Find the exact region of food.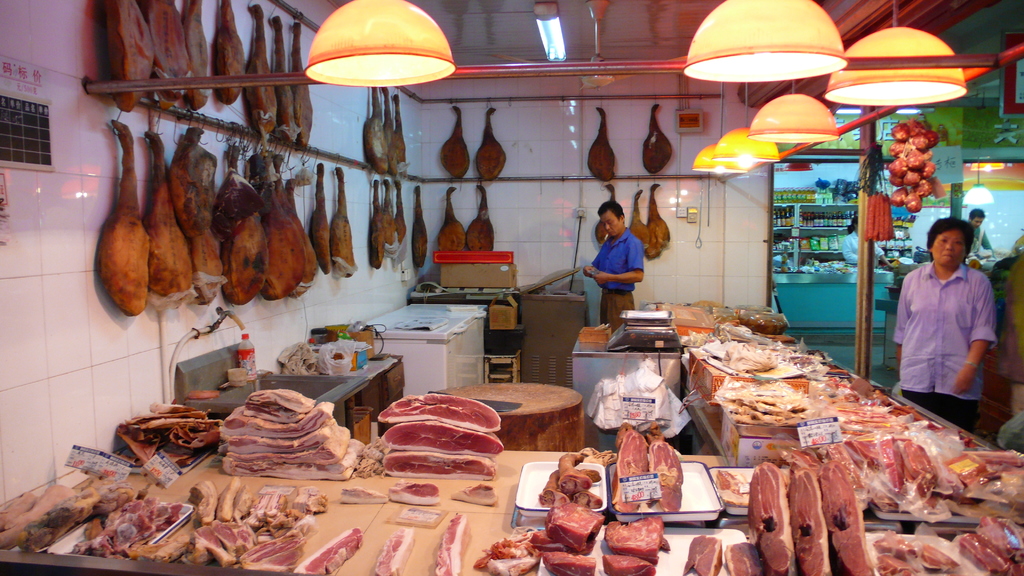
Exact region: [955, 516, 1023, 575].
